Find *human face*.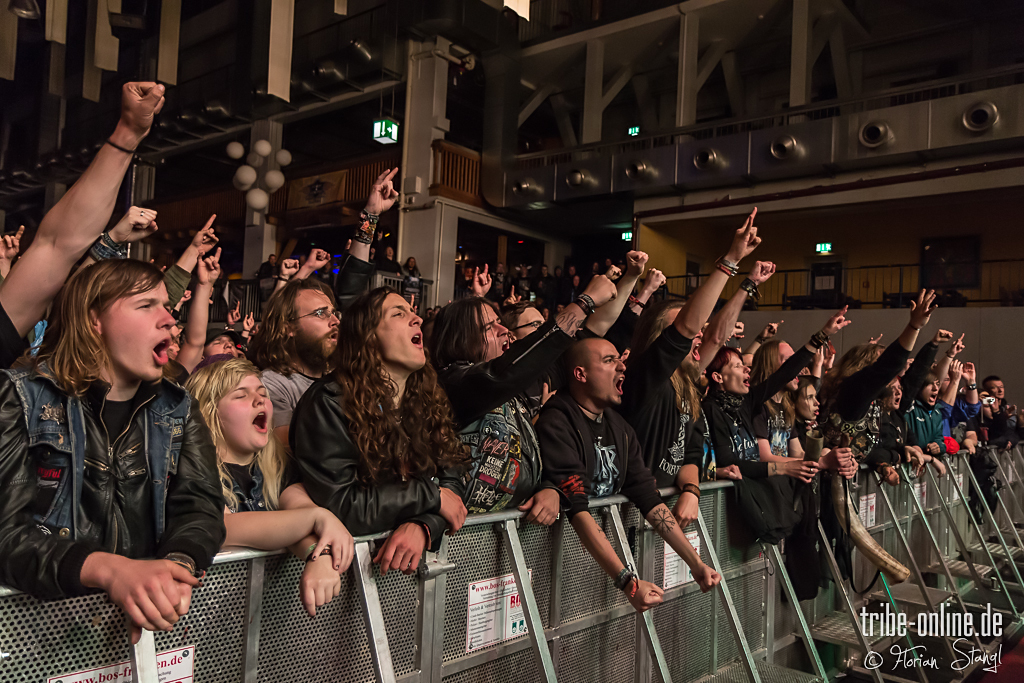
726 348 753 396.
